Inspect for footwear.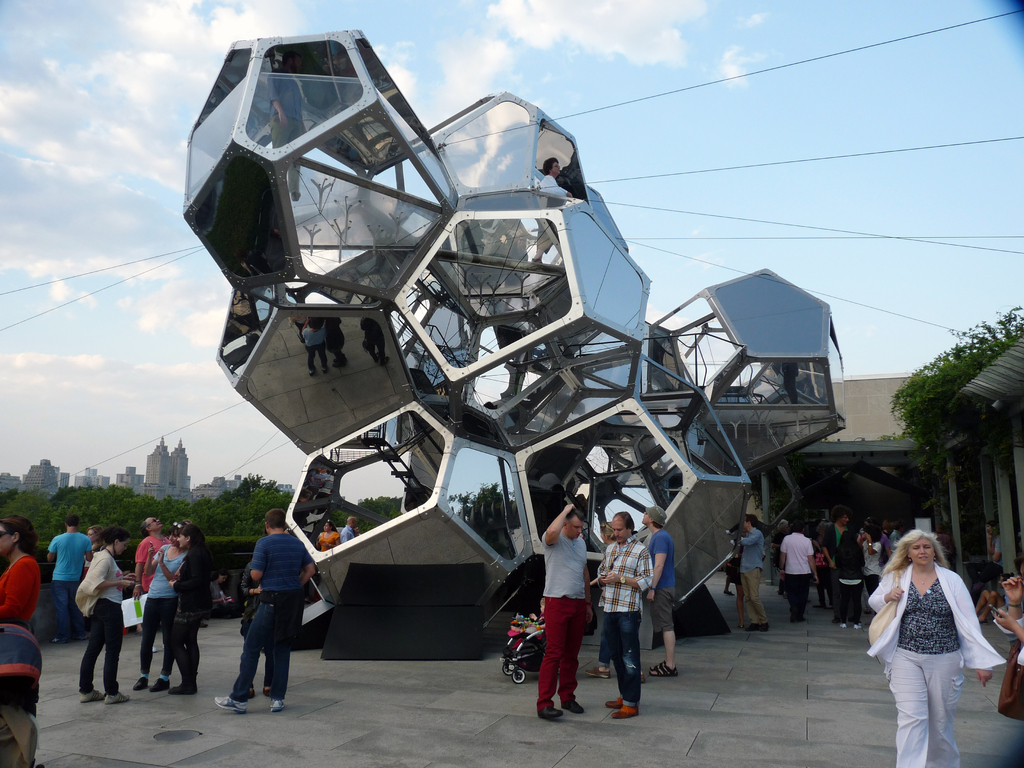
Inspection: l=79, t=689, r=108, b=701.
